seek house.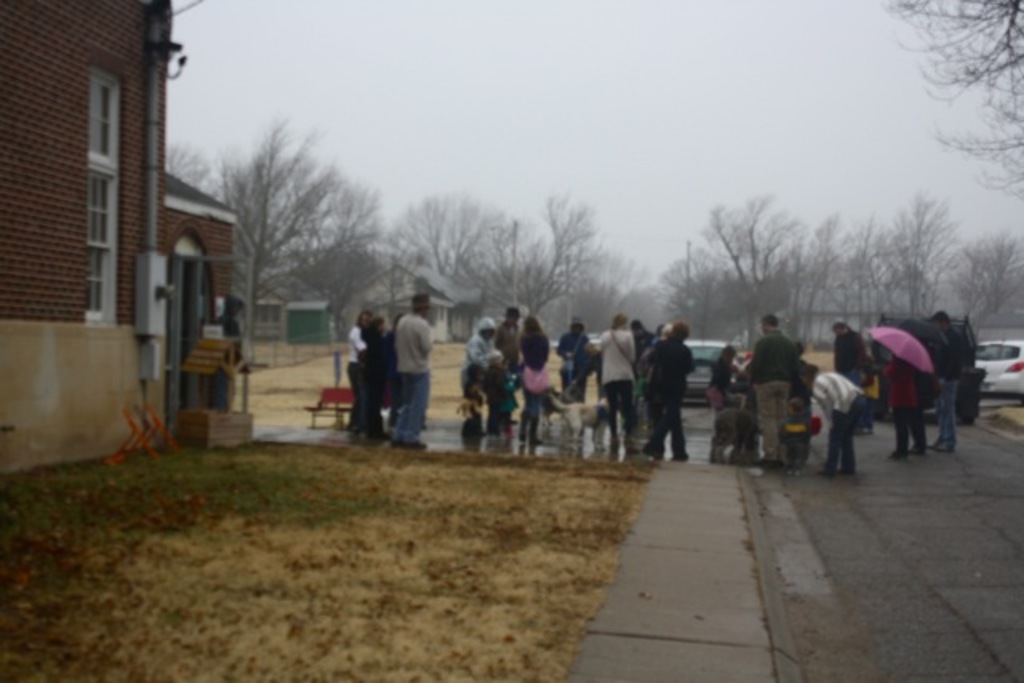
BBox(0, 0, 238, 477).
